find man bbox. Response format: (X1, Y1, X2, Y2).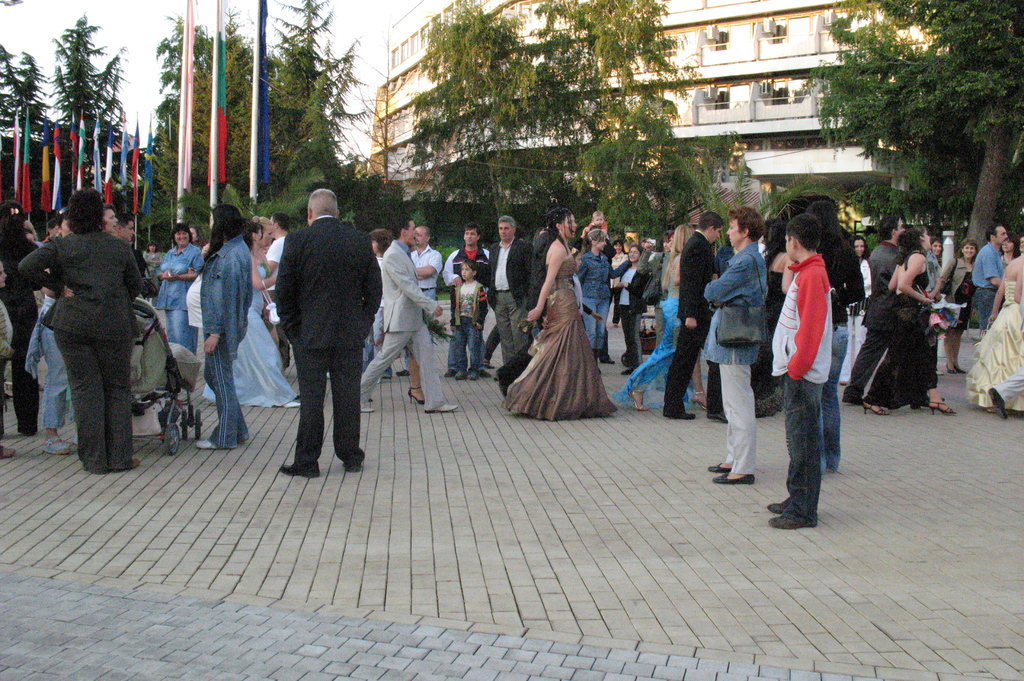
(972, 223, 1010, 328).
